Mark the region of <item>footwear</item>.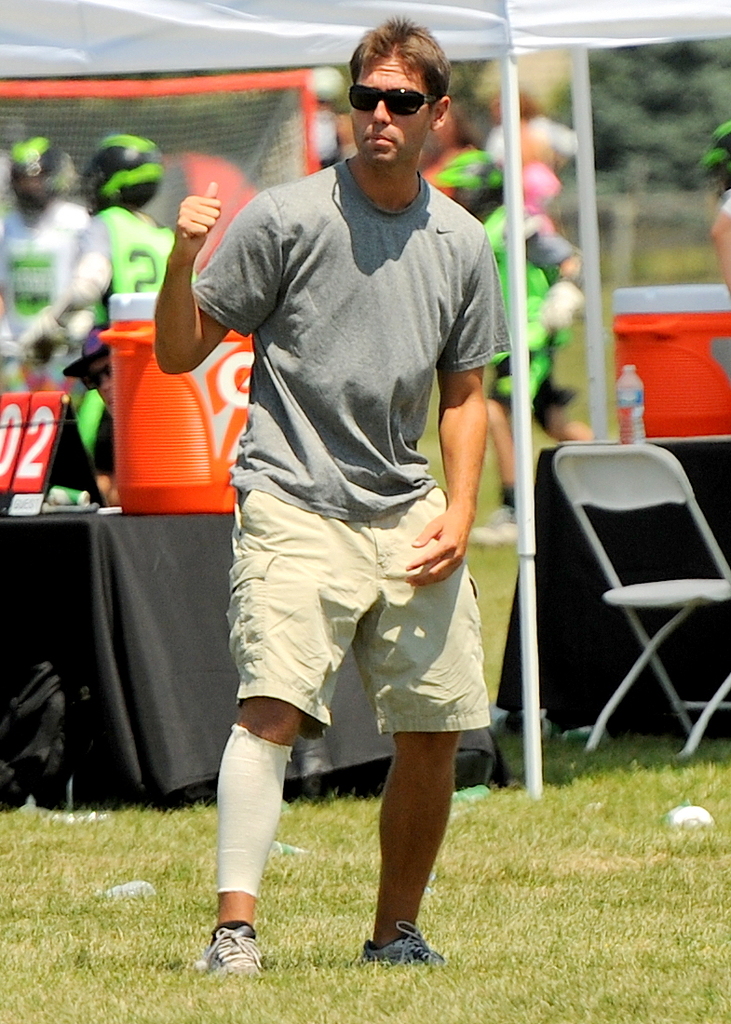
Region: rect(358, 919, 452, 978).
